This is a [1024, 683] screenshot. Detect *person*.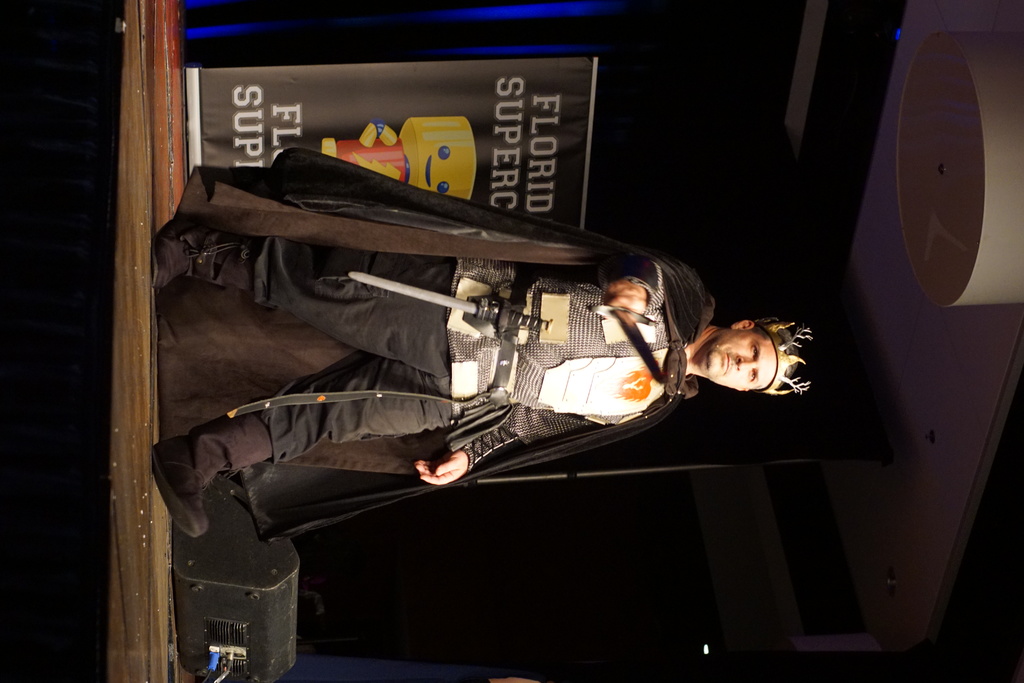
bbox=(144, 144, 819, 537).
